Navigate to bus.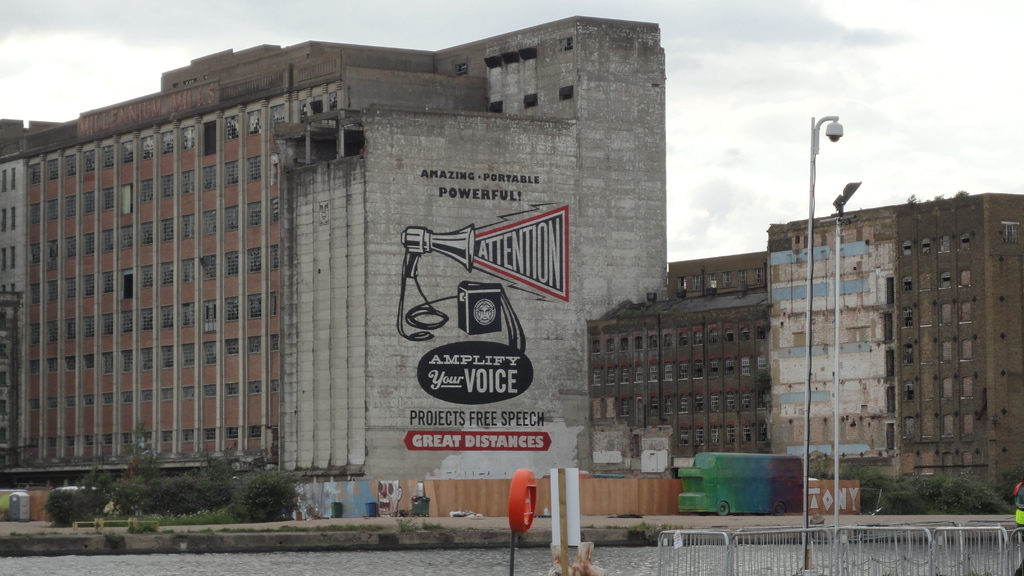
Navigation target: 676/449/803/516.
